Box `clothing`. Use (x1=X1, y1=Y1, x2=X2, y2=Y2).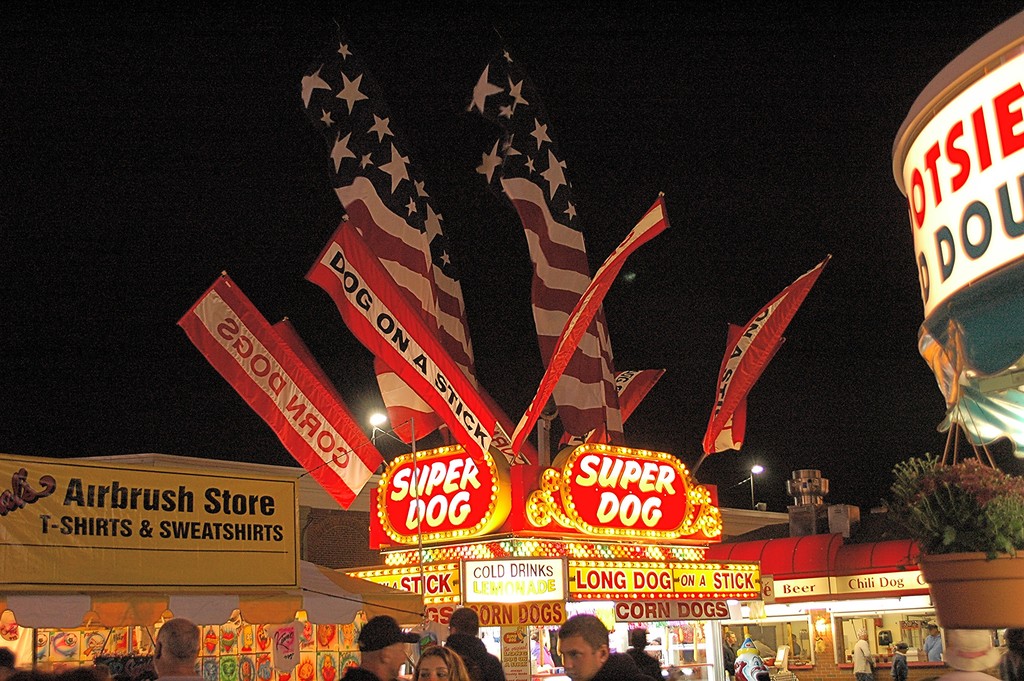
(x1=593, y1=653, x2=656, y2=680).
